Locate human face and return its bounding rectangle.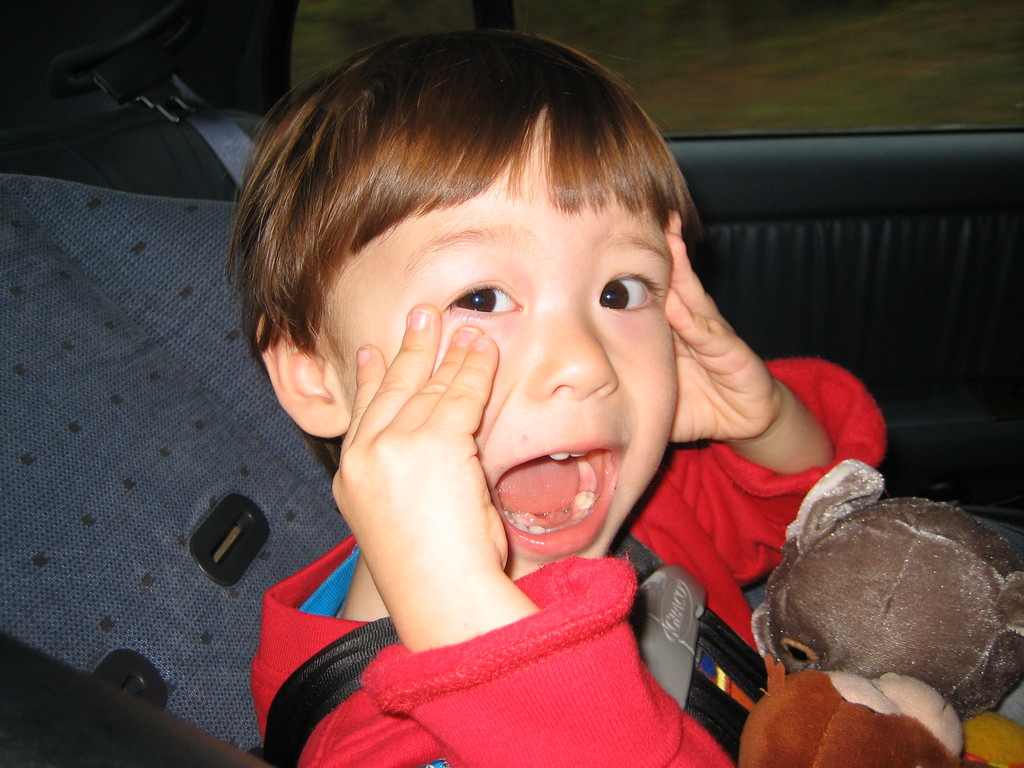
310:114:678:584.
